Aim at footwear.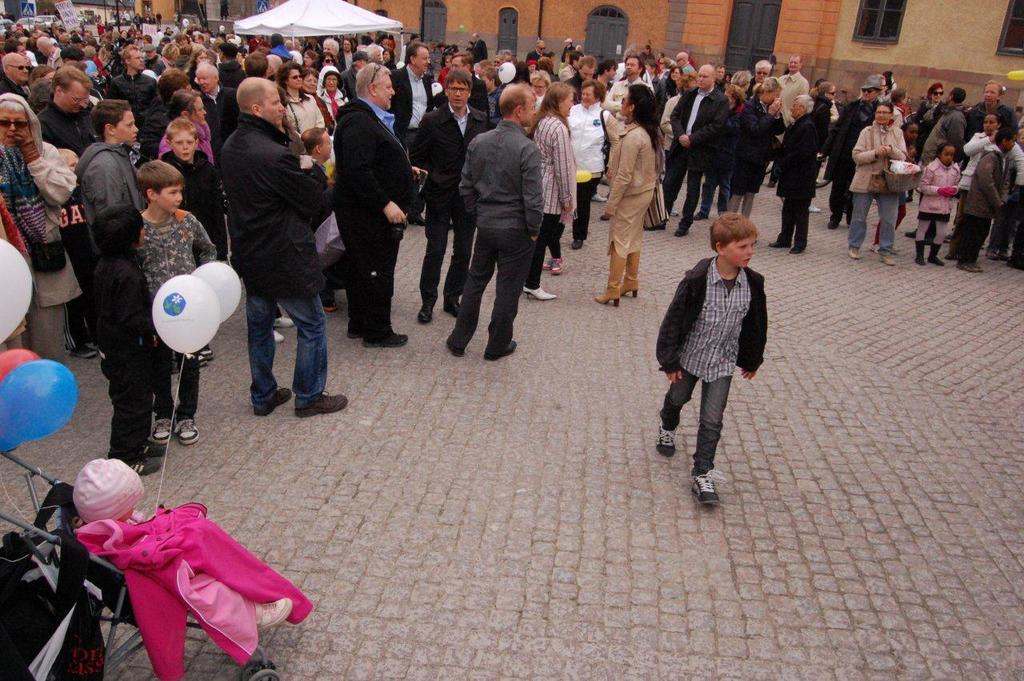
Aimed at pyautogui.locateOnScreen(61, 341, 102, 359).
